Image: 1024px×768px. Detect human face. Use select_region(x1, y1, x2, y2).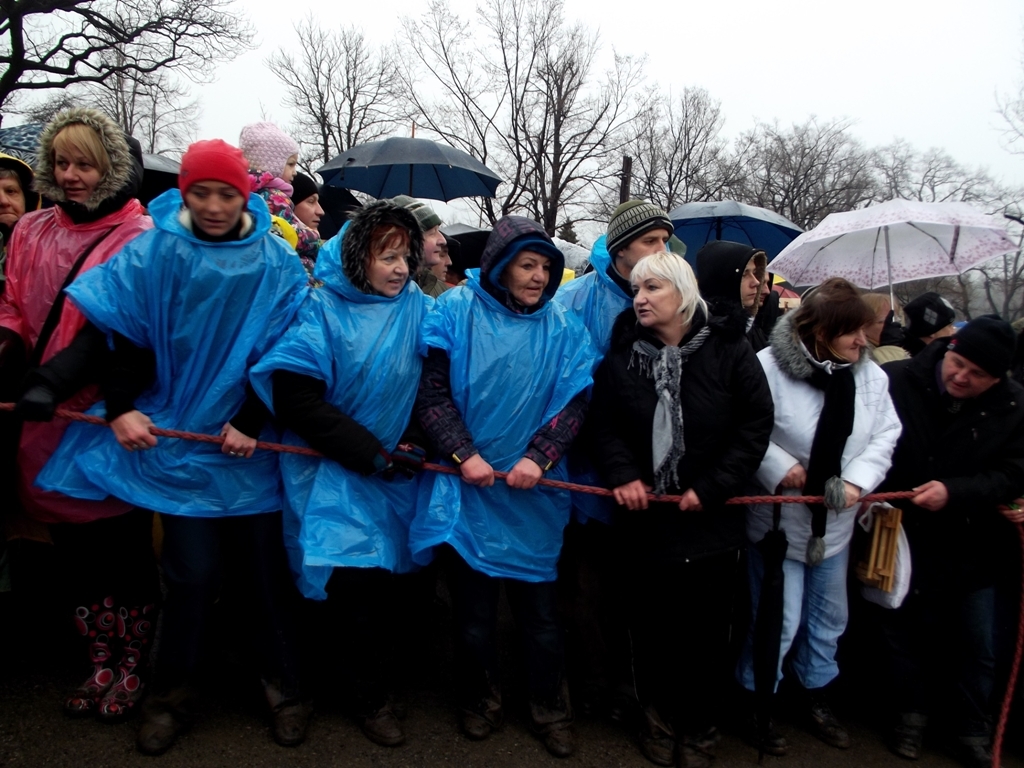
select_region(364, 236, 410, 298).
